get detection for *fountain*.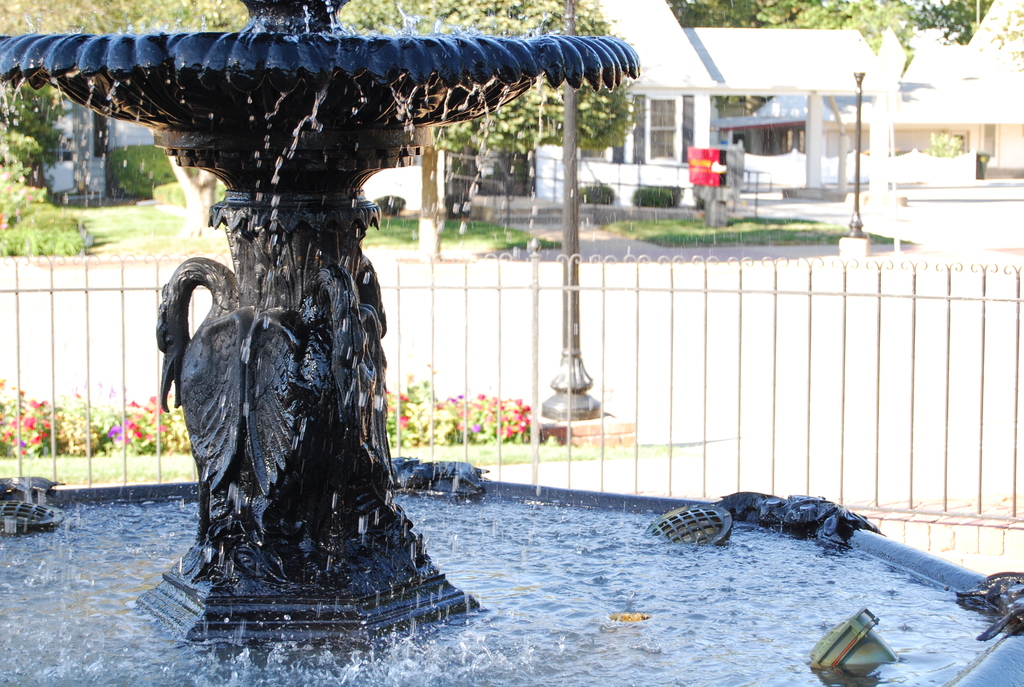
Detection: x1=0 y1=0 x2=1023 y2=683.
